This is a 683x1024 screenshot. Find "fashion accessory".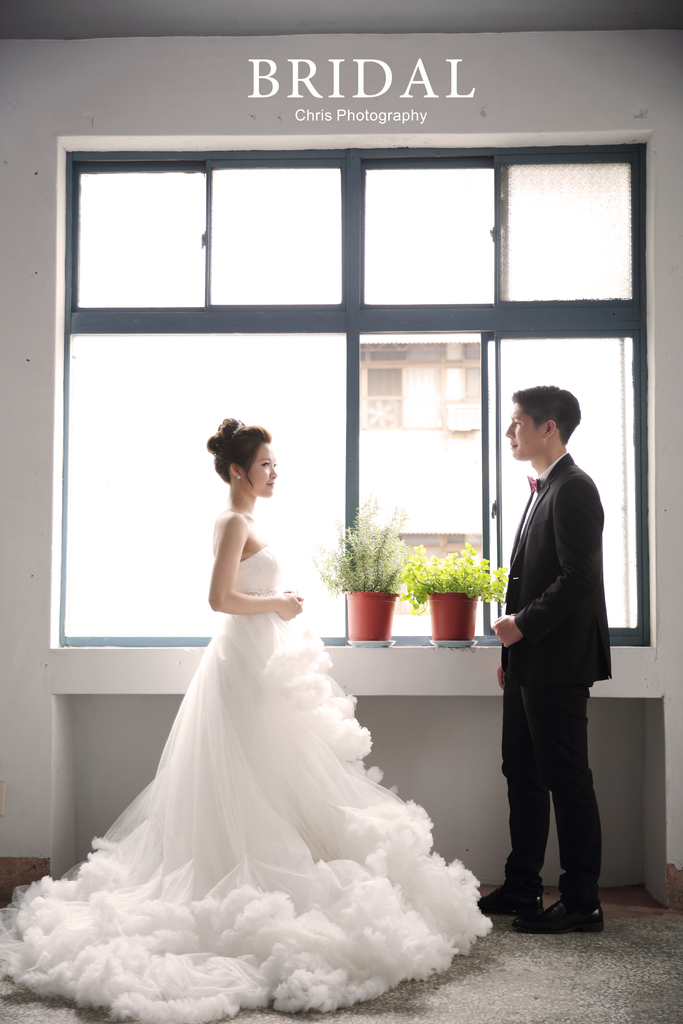
Bounding box: pyautogui.locateOnScreen(514, 900, 604, 932).
